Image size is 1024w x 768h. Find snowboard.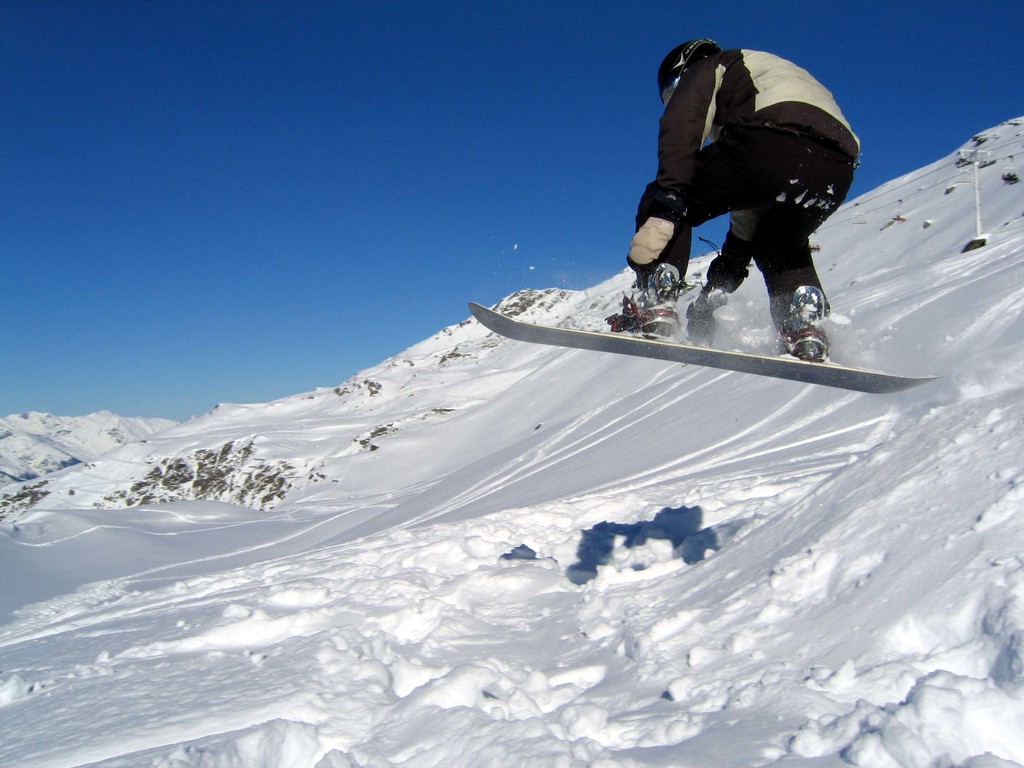
(467,264,943,396).
